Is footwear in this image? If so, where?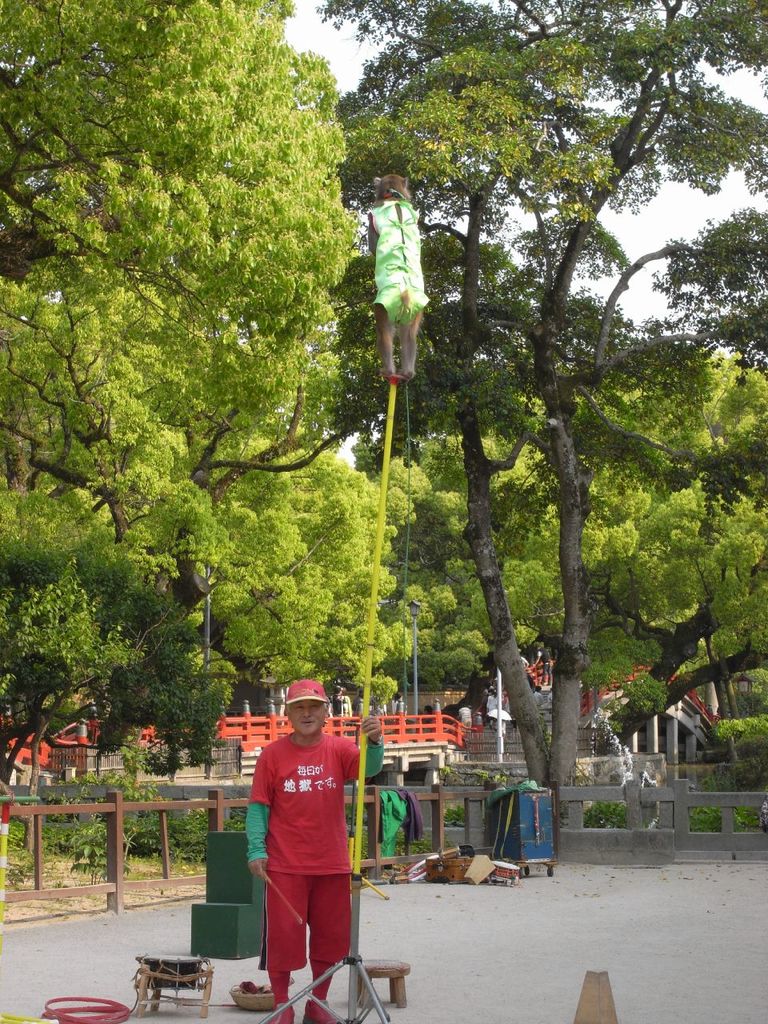
Yes, at locate(303, 997, 334, 1023).
